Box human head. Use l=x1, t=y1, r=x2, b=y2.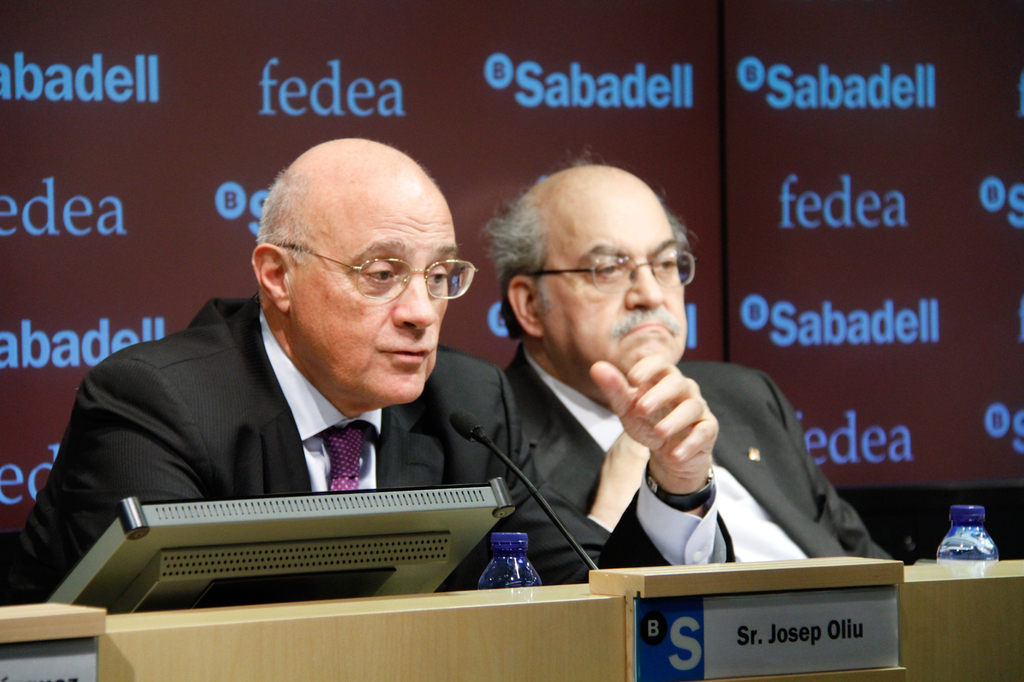
l=483, t=154, r=698, b=404.
